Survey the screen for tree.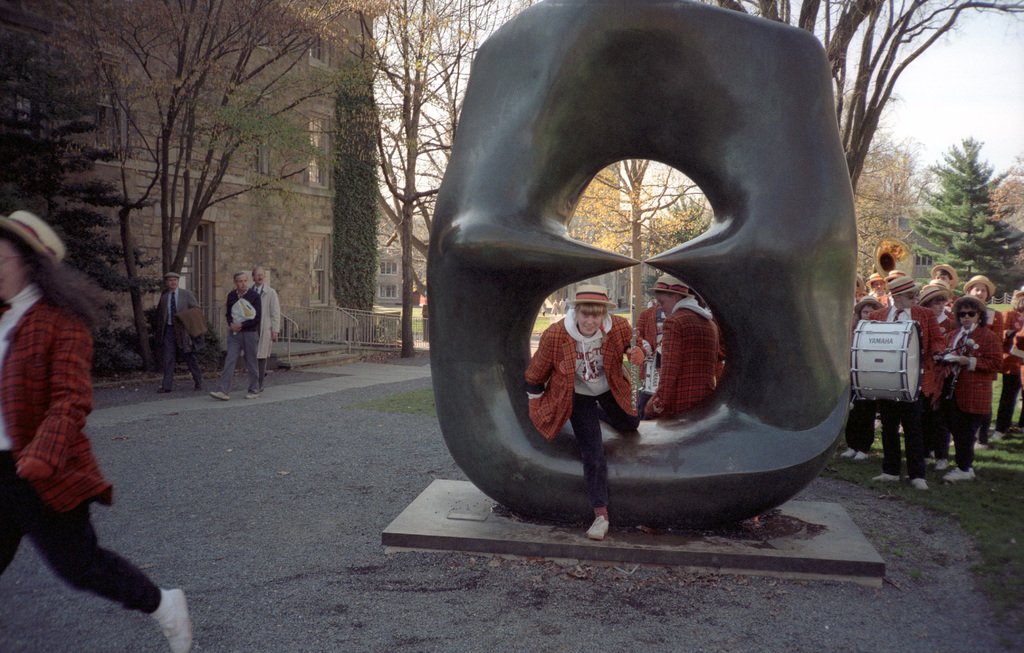
Survey found: select_region(58, 0, 348, 396).
